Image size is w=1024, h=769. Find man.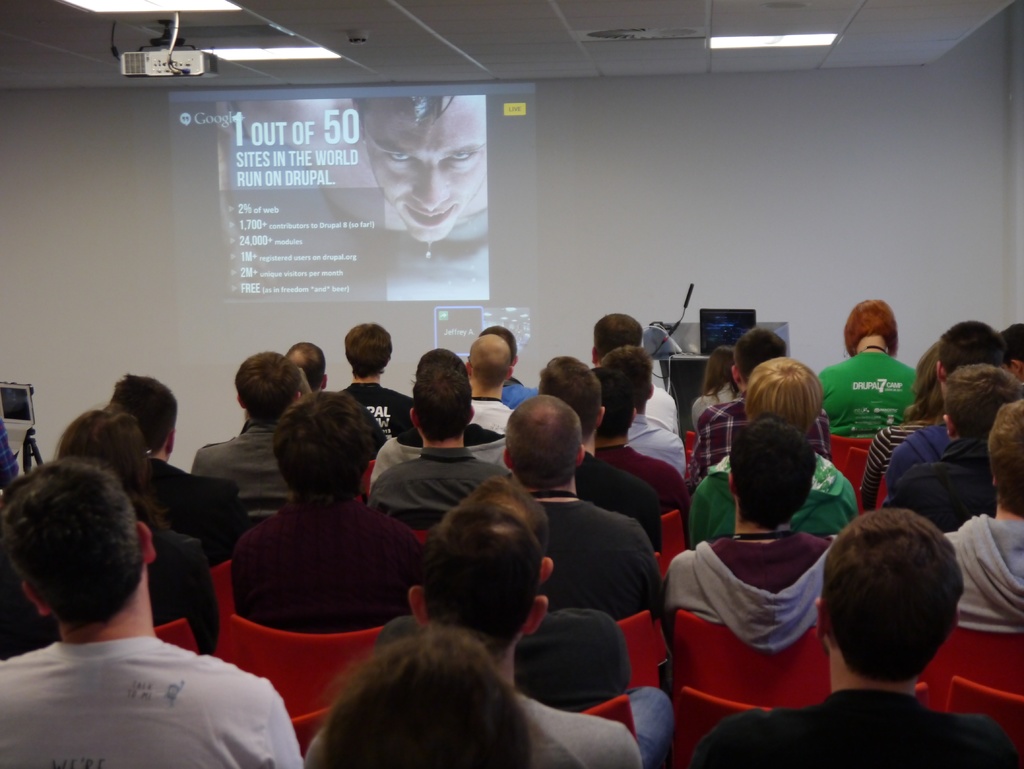
left=540, top=355, right=656, bottom=556.
